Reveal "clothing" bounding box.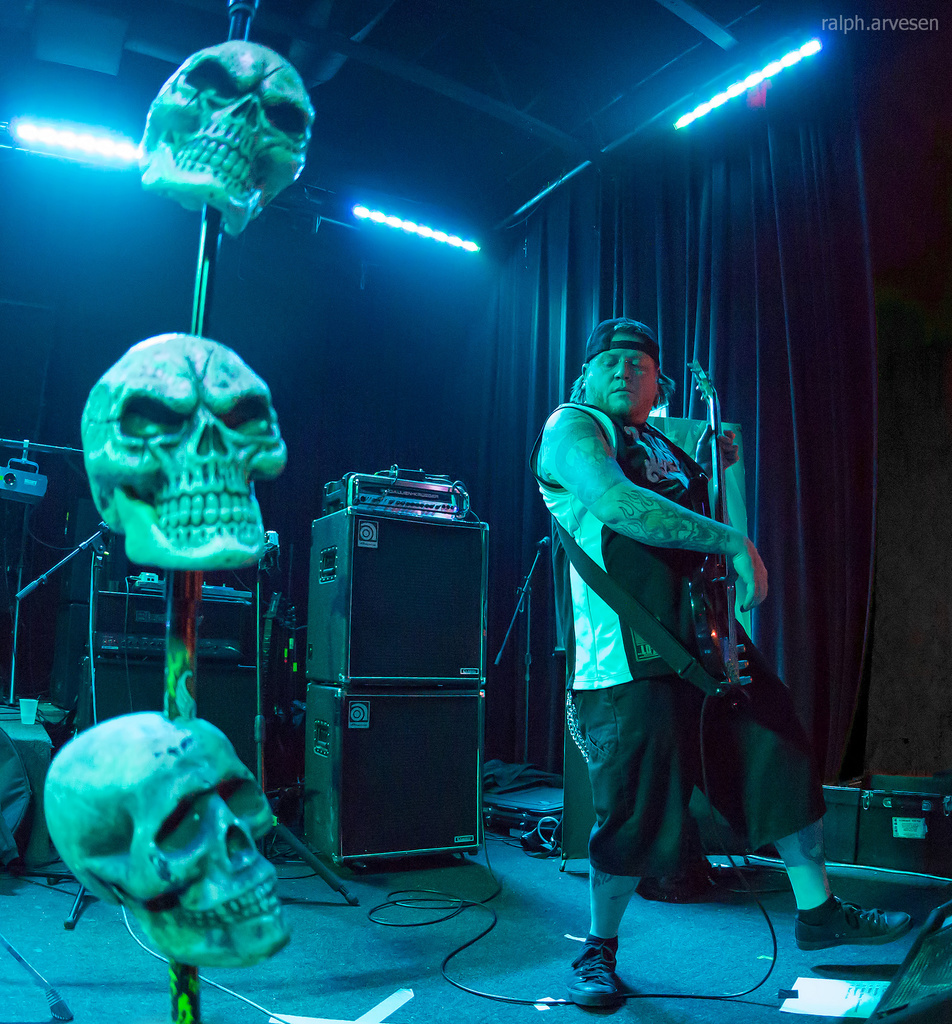
Revealed: (539, 329, 807, 920).
